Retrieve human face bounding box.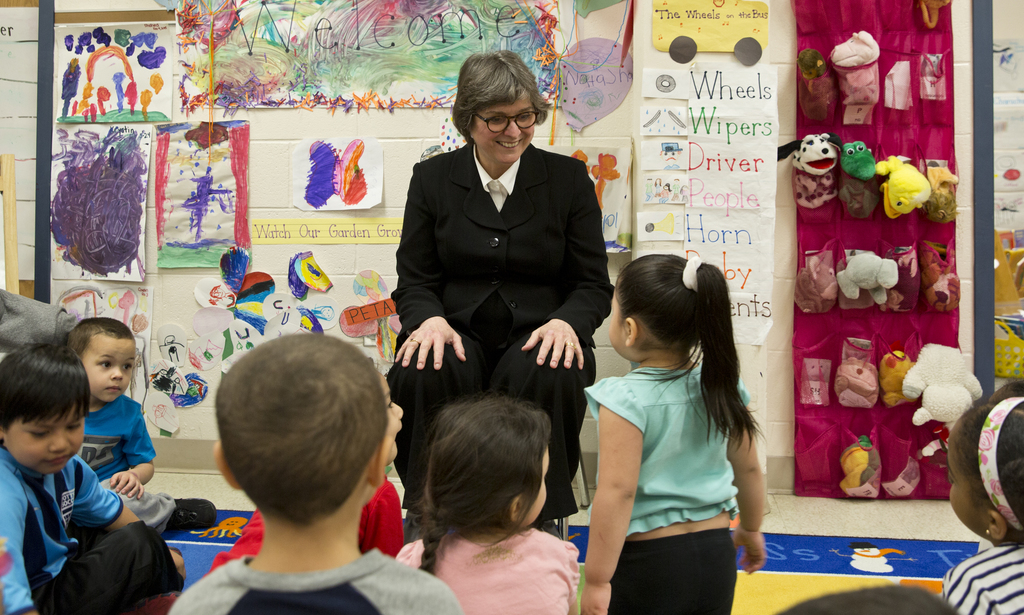
Bounding box: bbox(605, 287, 628, 361).
